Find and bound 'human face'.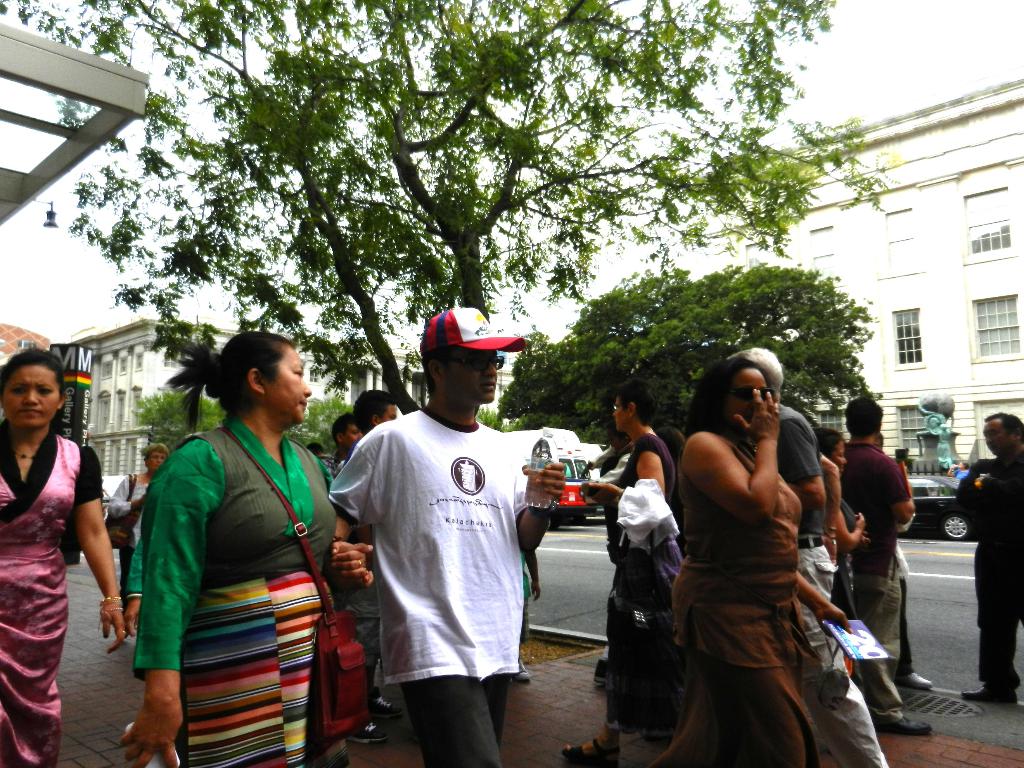
Bound: (left=982, top=420, right=1011, bottom=455).
